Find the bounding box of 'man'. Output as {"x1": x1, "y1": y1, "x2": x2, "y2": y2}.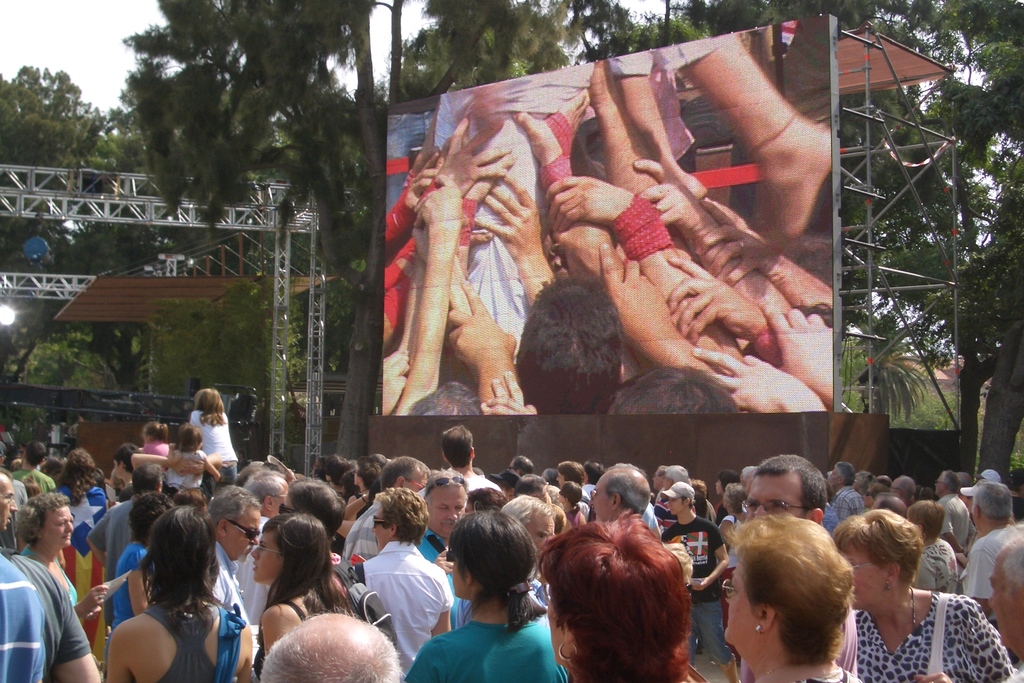
{"x1": 503, "y1": 453, "x2": 534, "y2": 475}.
